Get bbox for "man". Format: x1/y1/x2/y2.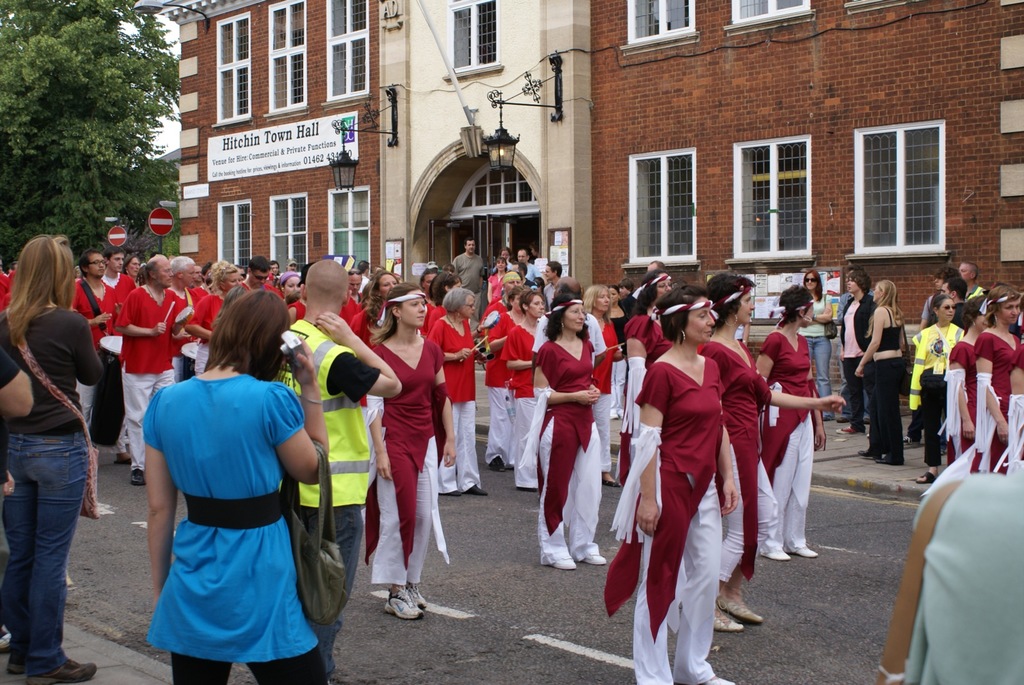
243/254/278/299.
